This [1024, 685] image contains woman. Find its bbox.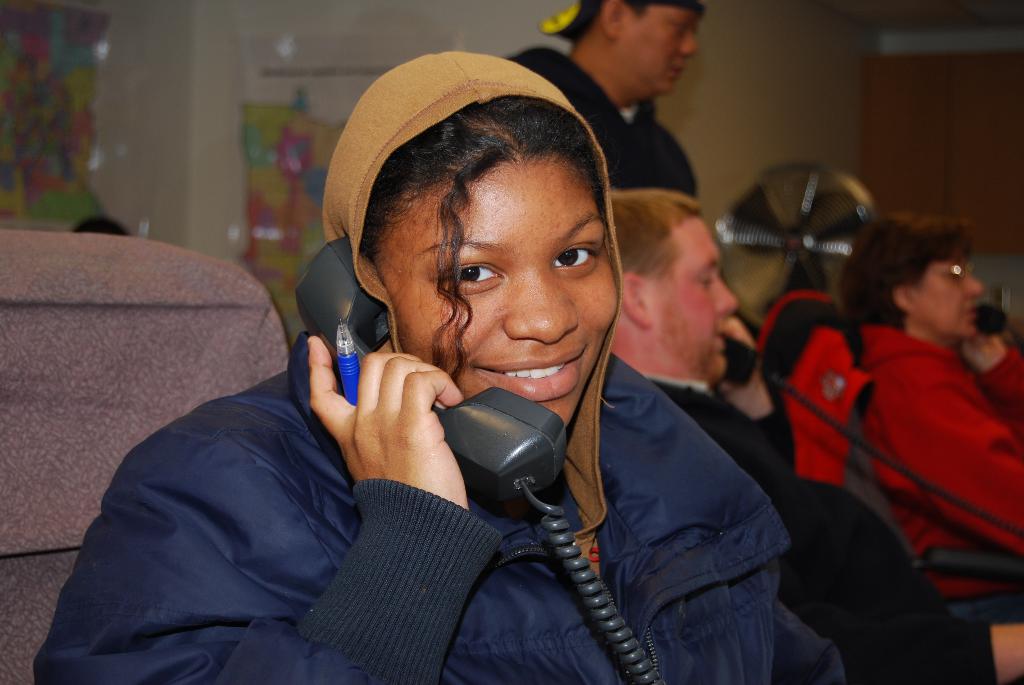
<bbox>33, 46, 860, 684</bbox>.
